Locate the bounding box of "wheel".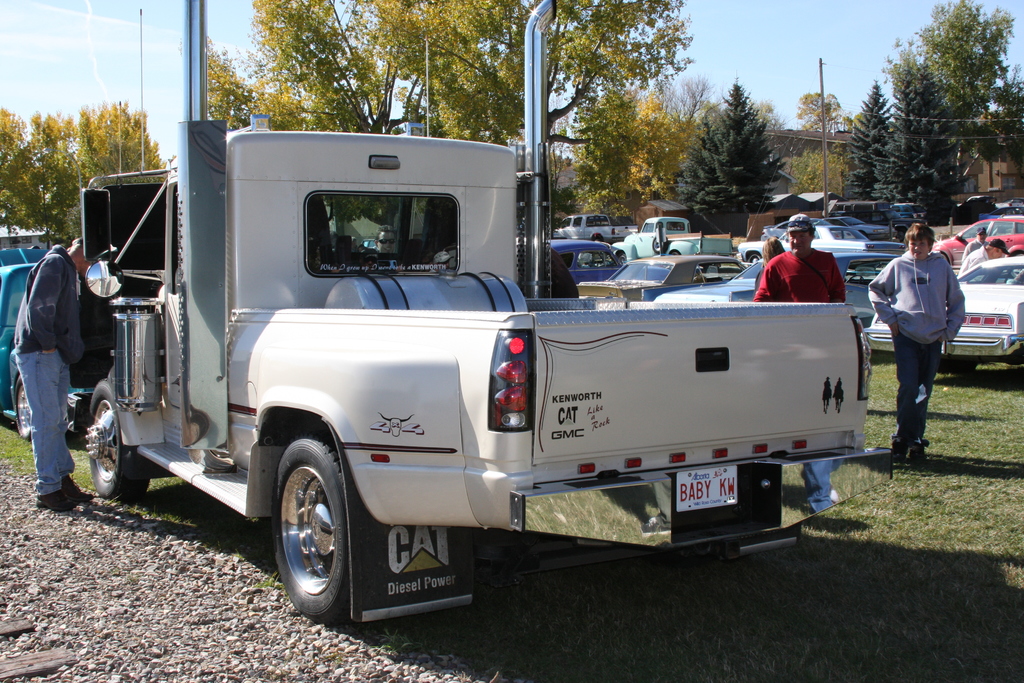
Bounding box: BBox(748, 253, 758, 263).
